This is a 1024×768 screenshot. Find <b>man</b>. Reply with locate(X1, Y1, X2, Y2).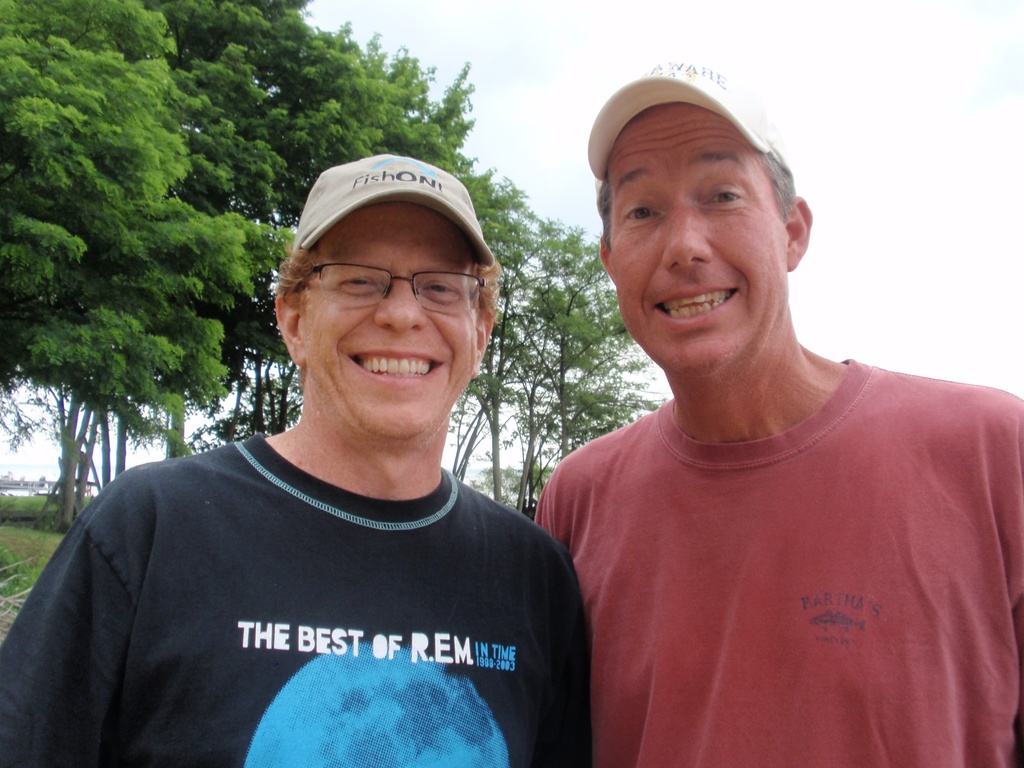
locate(33, 159, 630, 756).
